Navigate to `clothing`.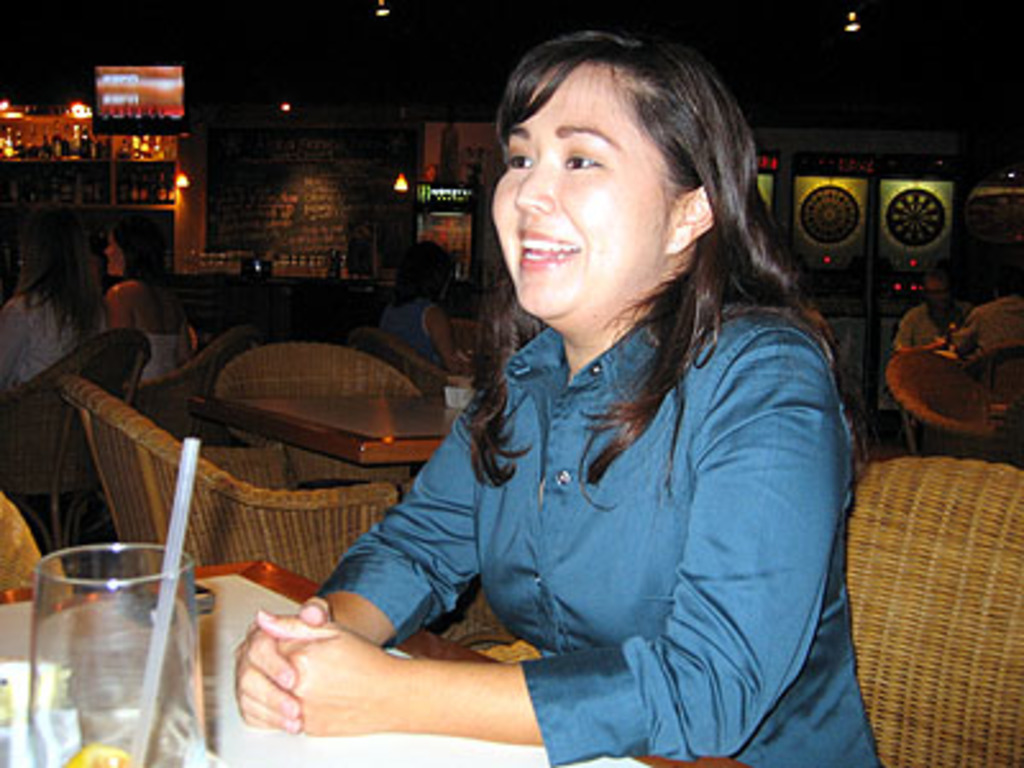
Navigation target: Rect(970, 294, 1021, 358).
